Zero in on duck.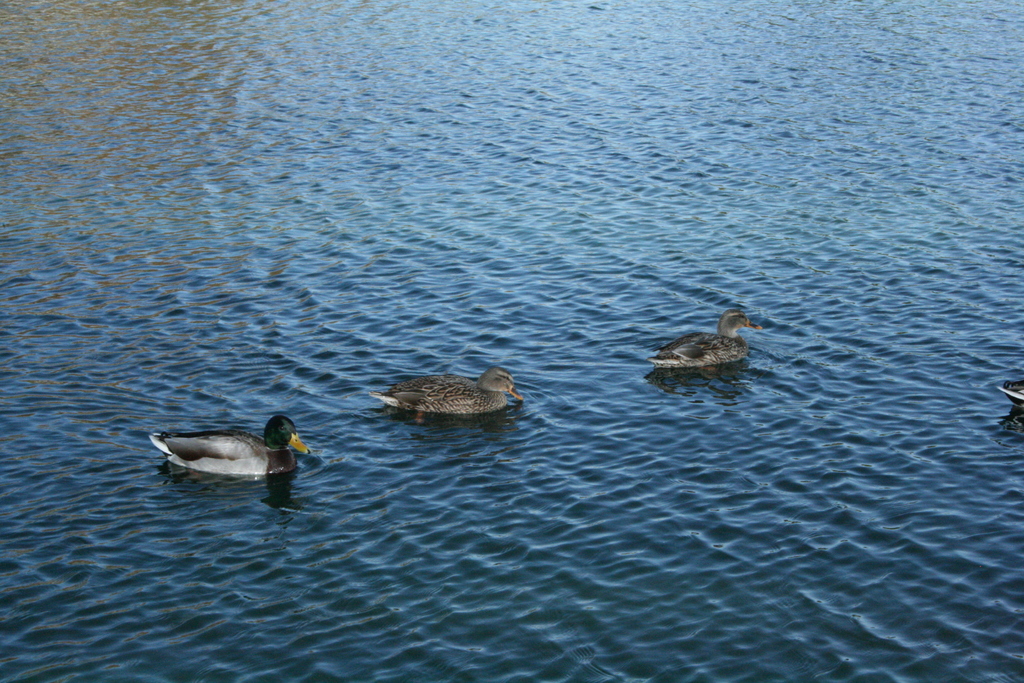
Zeroed in: (left=997, top=378, right=1023, bottom=407).
